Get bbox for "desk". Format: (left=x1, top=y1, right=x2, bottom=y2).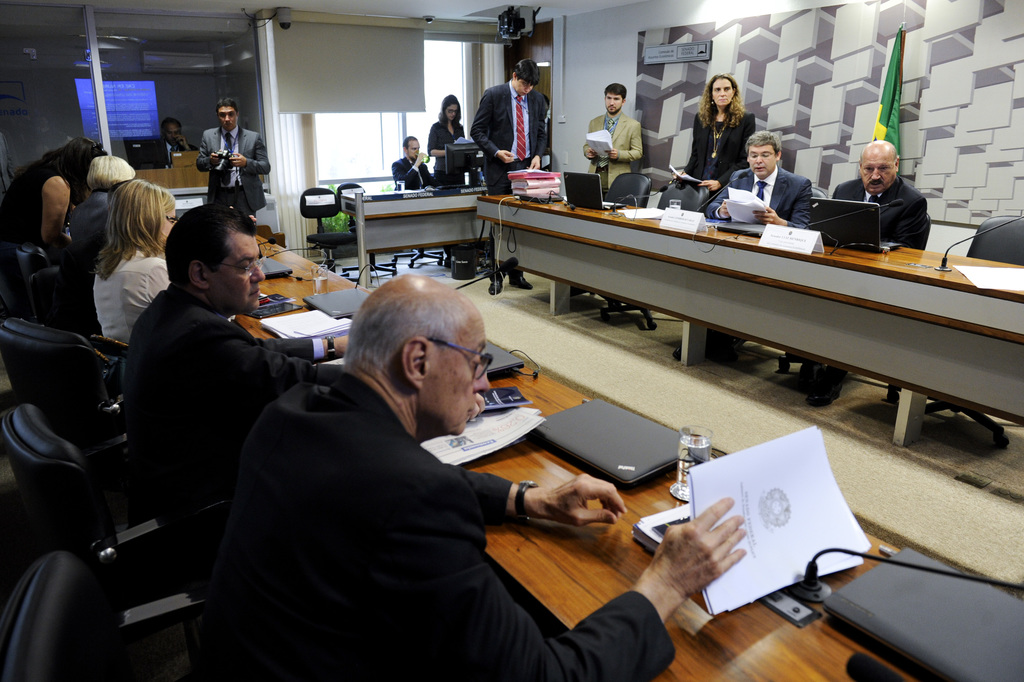
(left=476, top=192, right=1023, bottom=446).
